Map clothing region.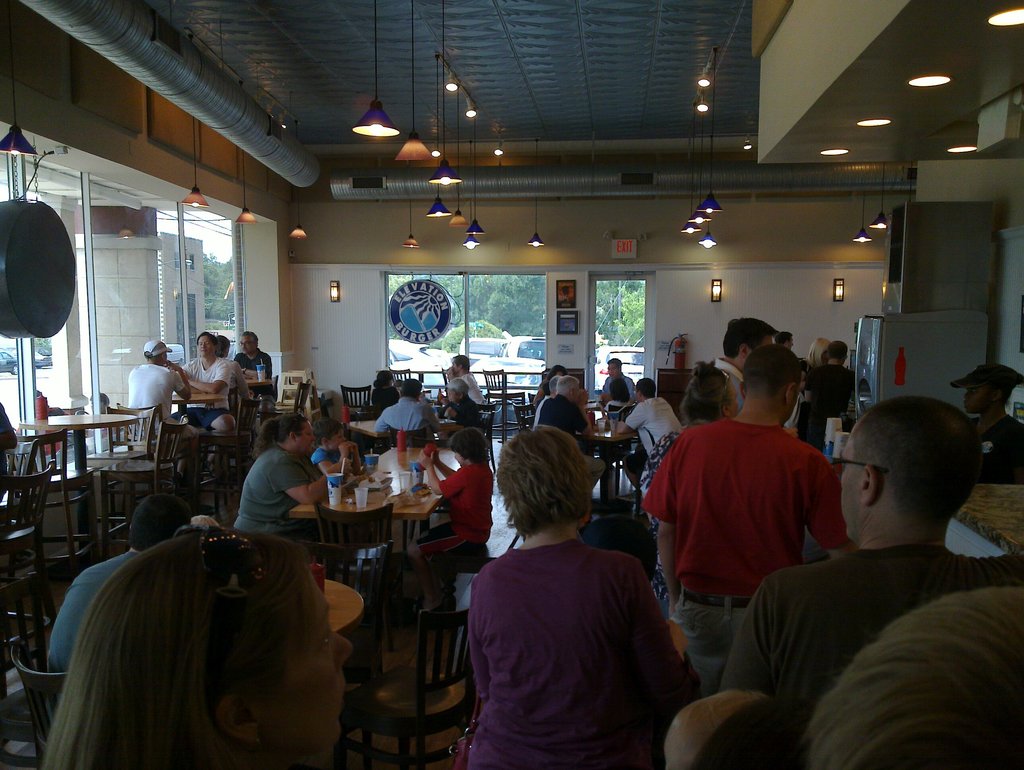
Mapped to BBox(801, 356, 849, 425).
